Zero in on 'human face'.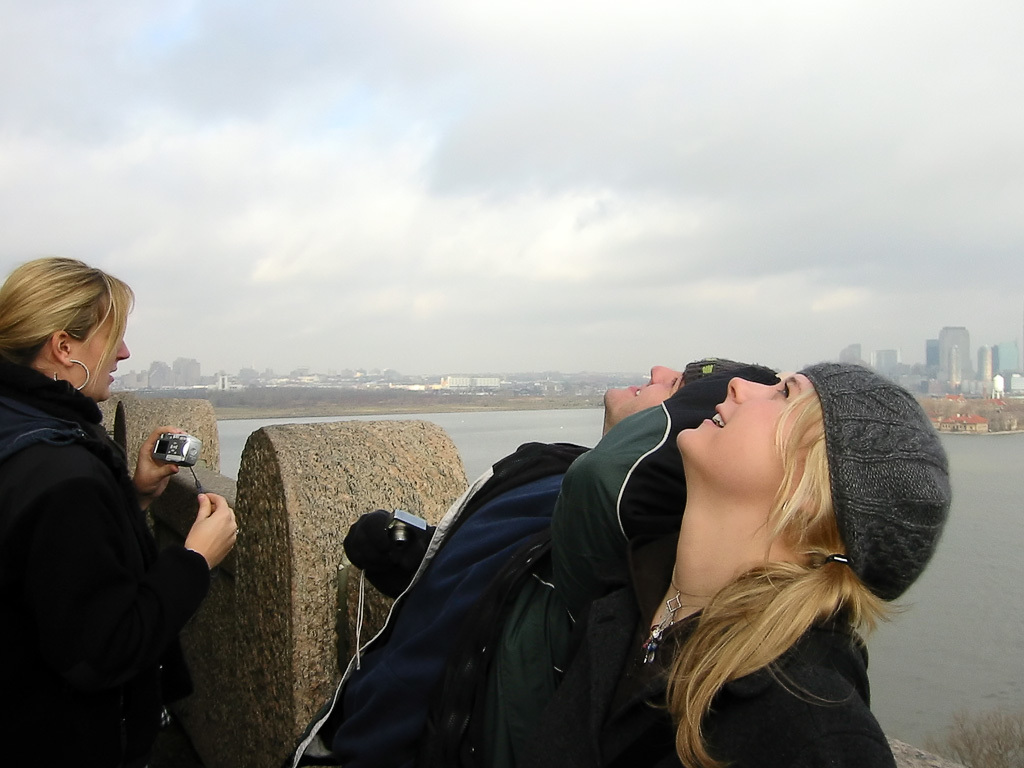
Zeroed in: bbox(677, 379, 810, 496).
